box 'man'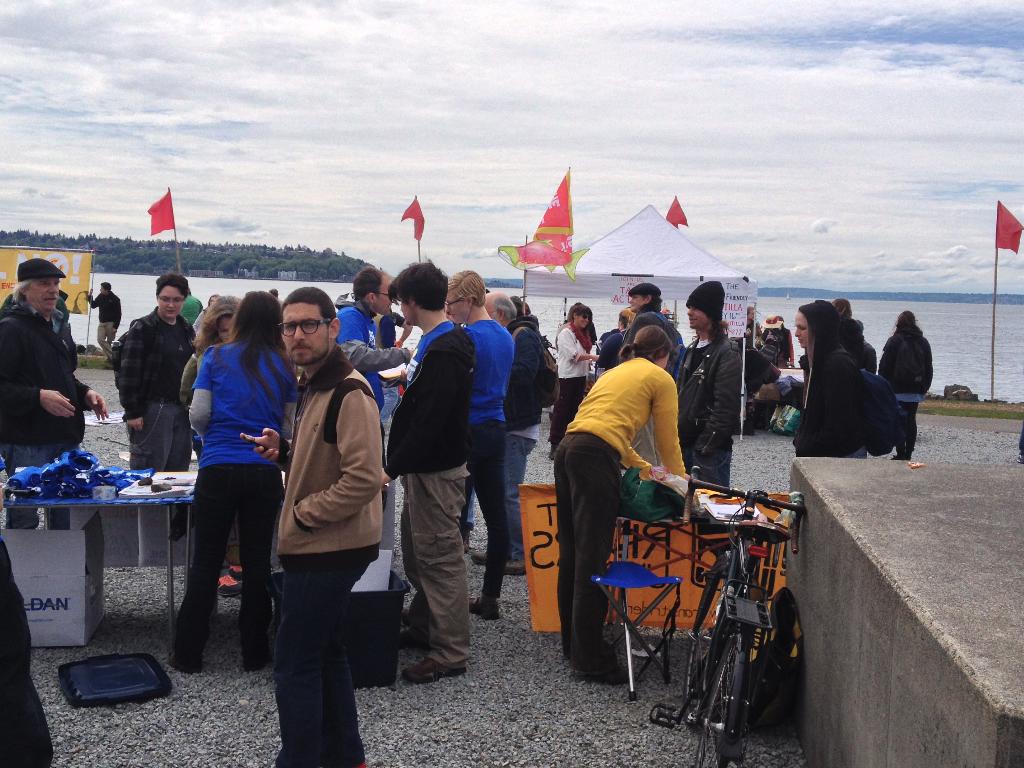
479 287 555 573
